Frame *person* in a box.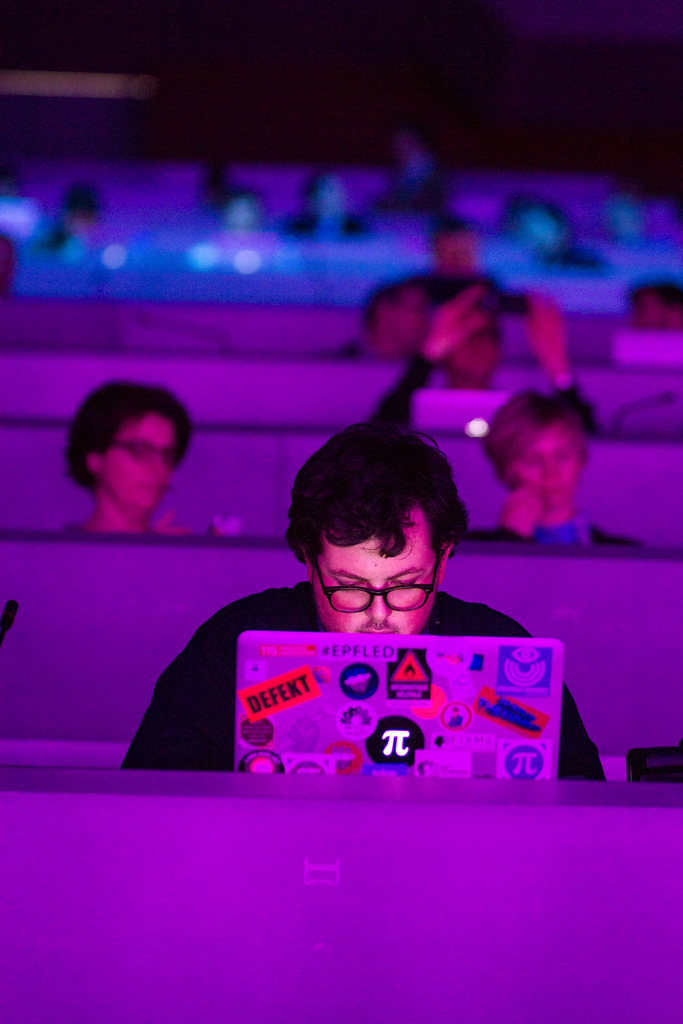
(402,212,535,314).
